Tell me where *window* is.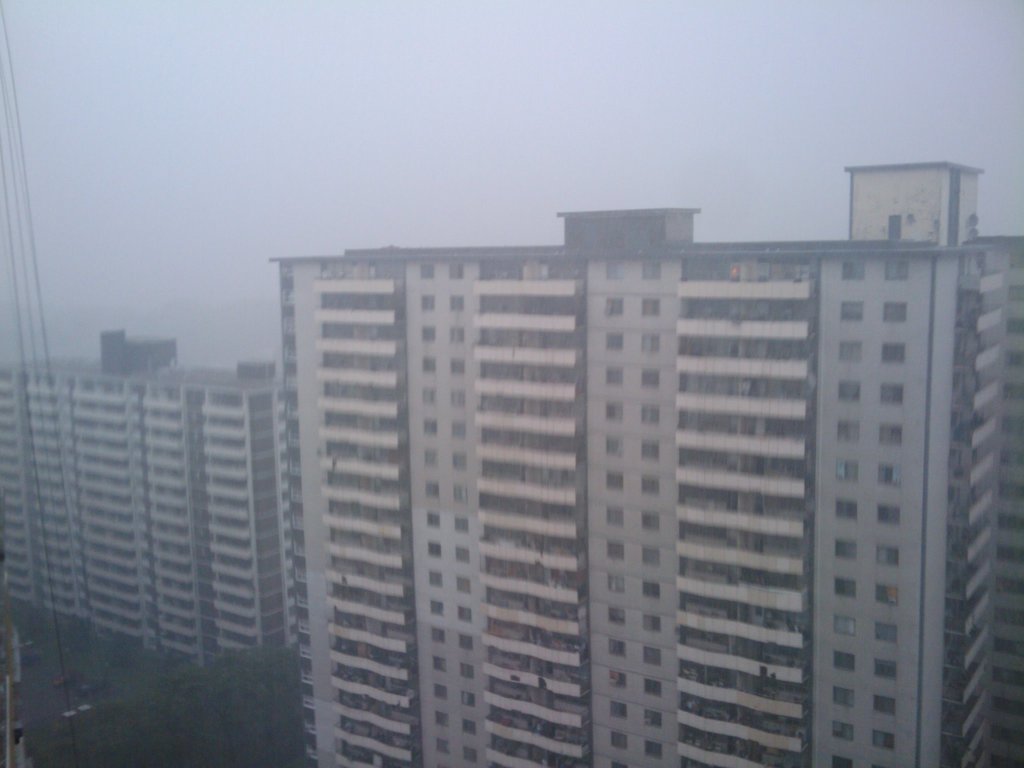
*window* is at 639/331/663/358.
